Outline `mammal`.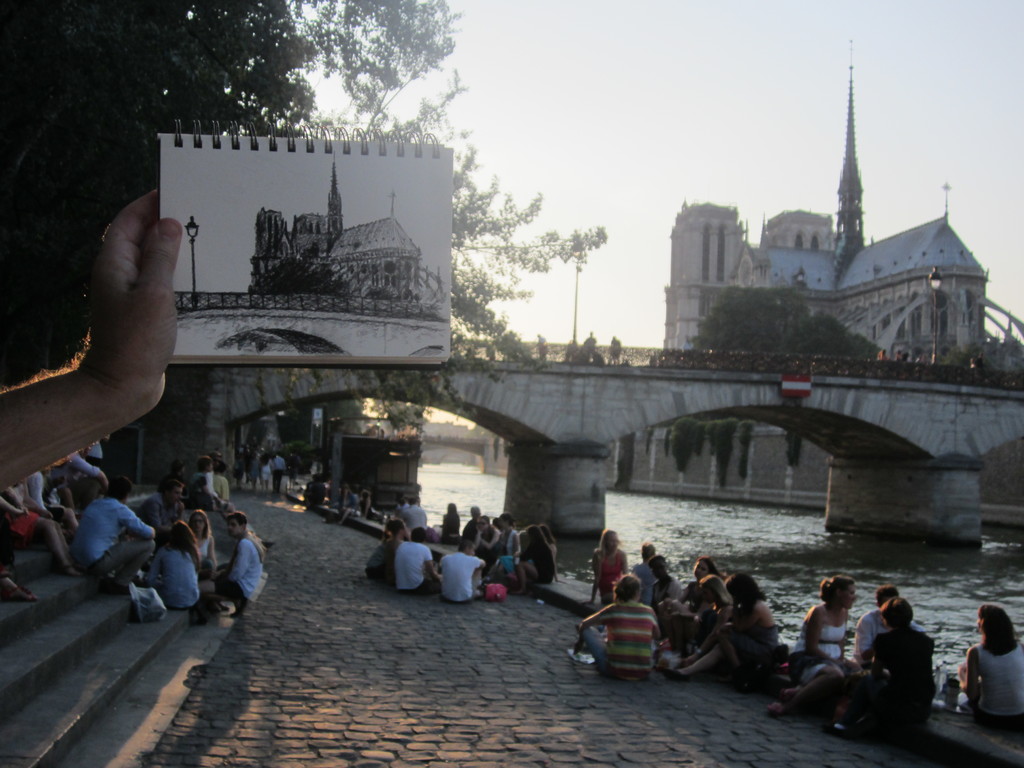
Outline: (x1=605, y1=333, x2=619, y2=365).
